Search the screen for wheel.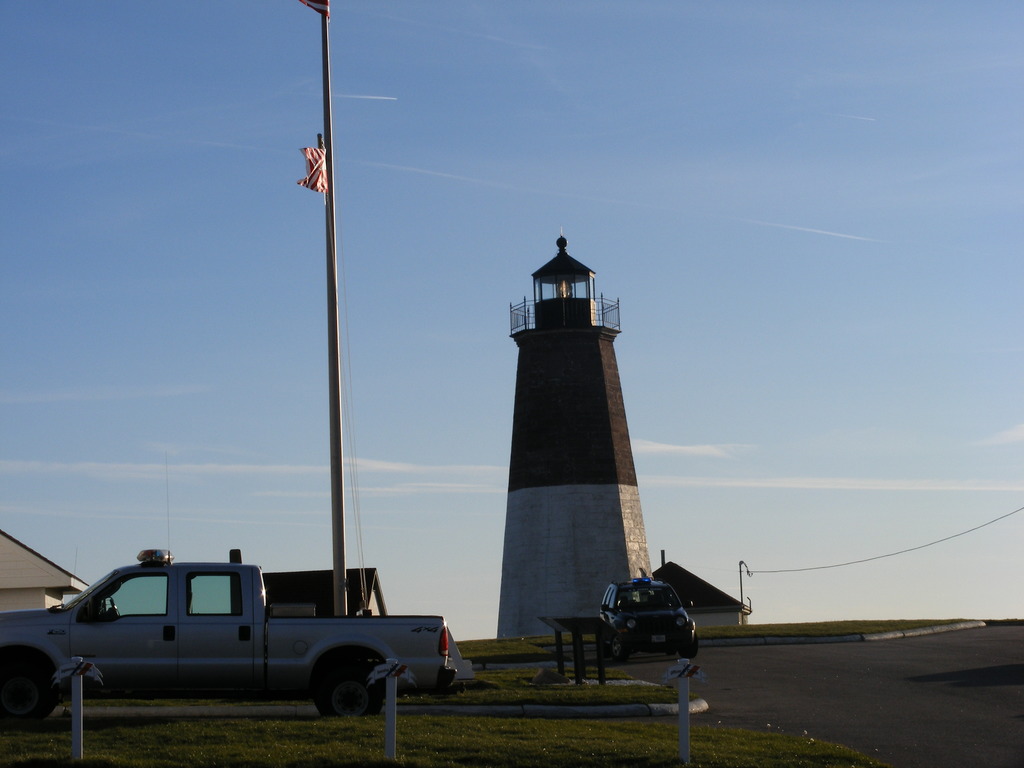
Found at x1=111 y1=598 x2=119 y2=617.
